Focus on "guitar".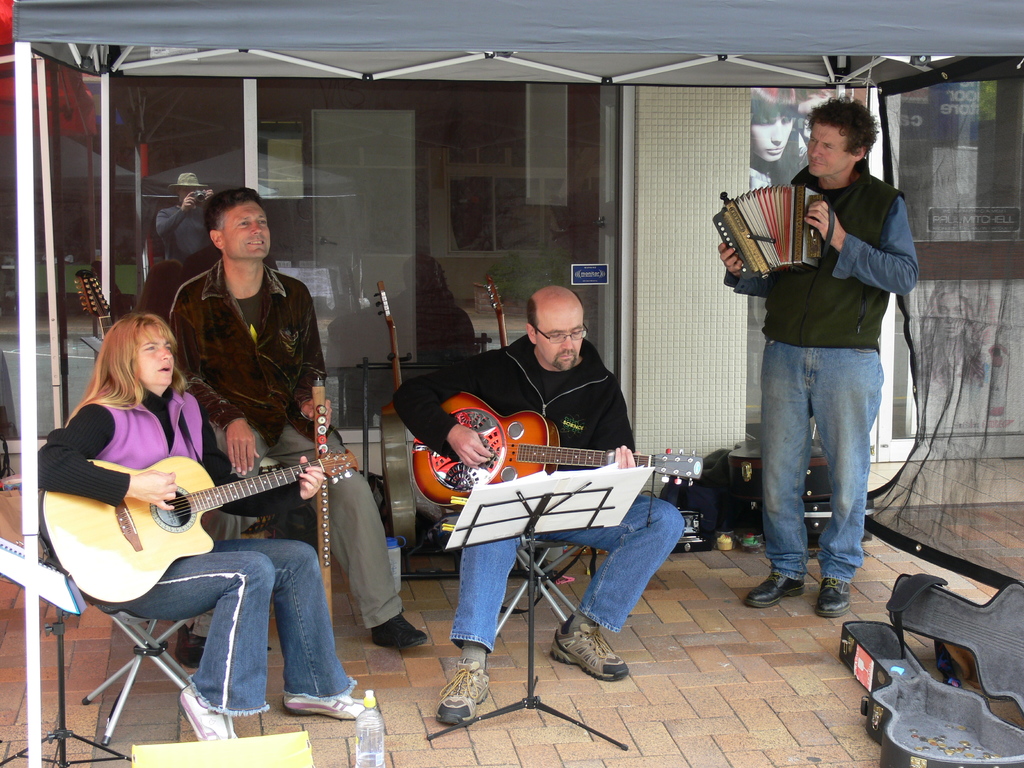
Focused at (412,388,705,511).
